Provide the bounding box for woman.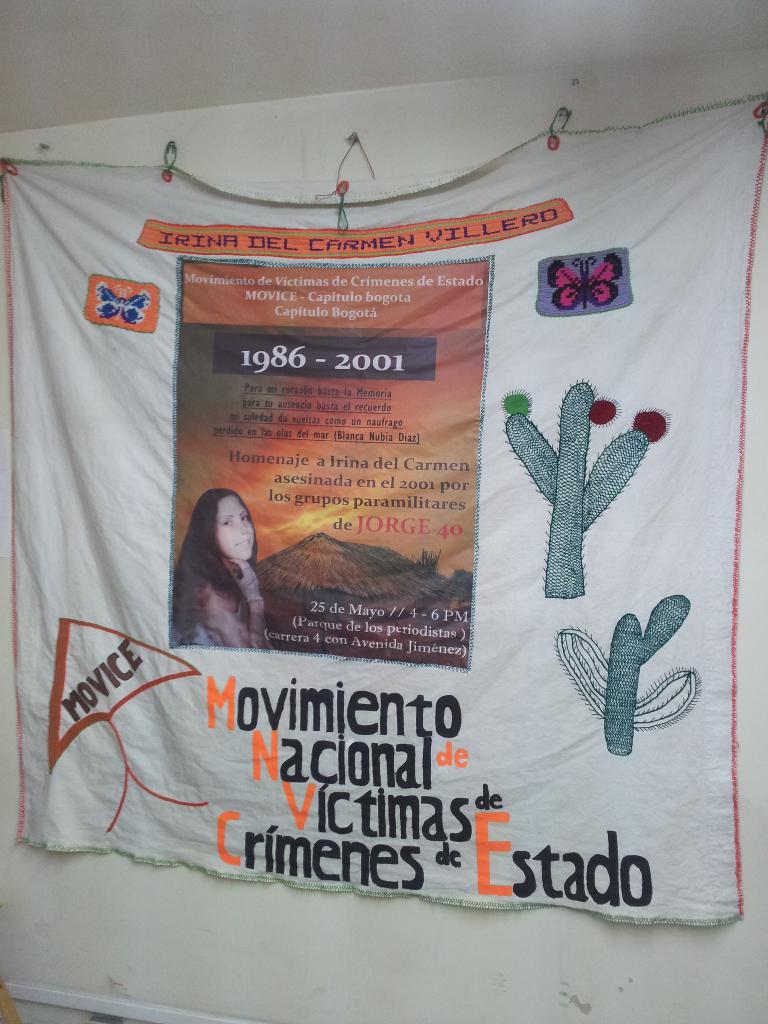
bbox(164, 476, 282, 657).
